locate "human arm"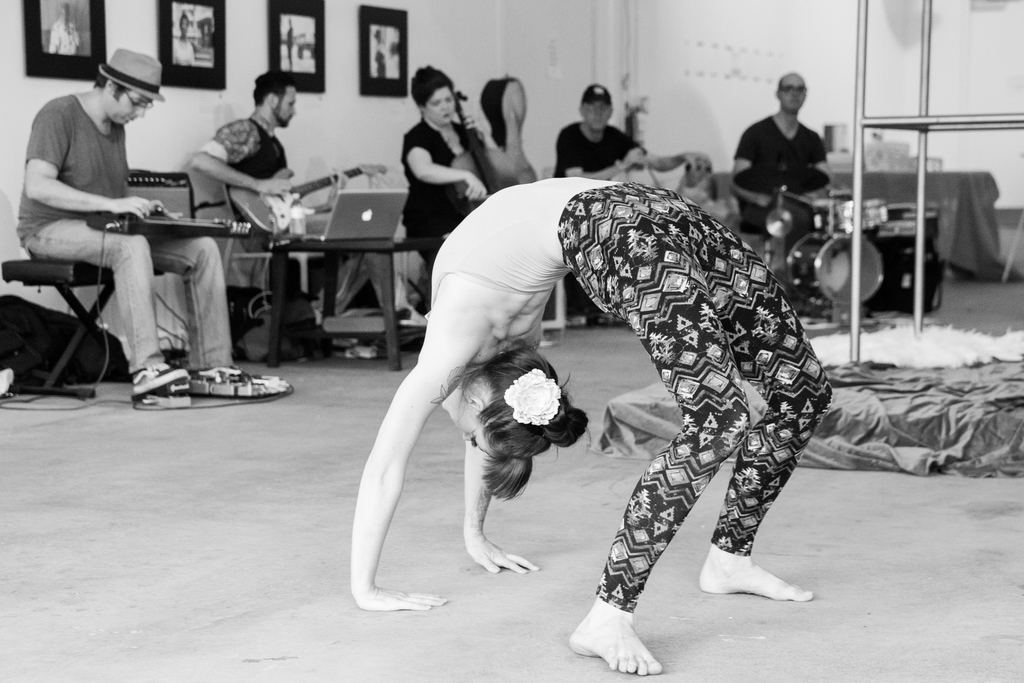
463/437/540/573
